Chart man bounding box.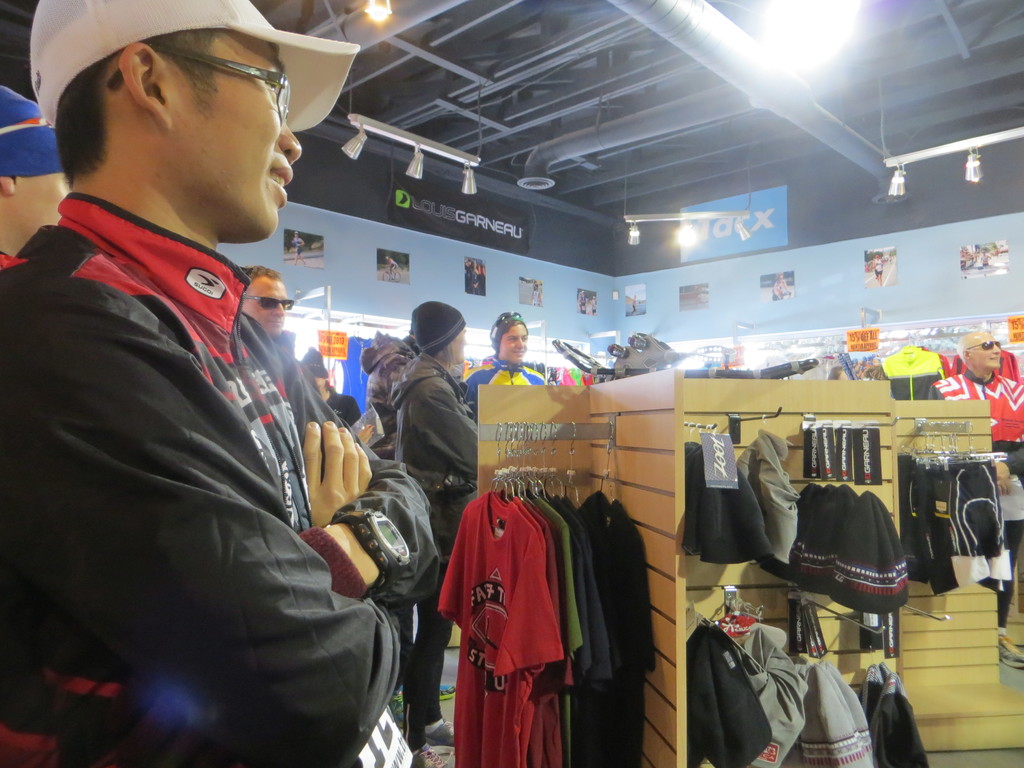
Charted: x1=916 y1=322 x2=1023 y2=667.
